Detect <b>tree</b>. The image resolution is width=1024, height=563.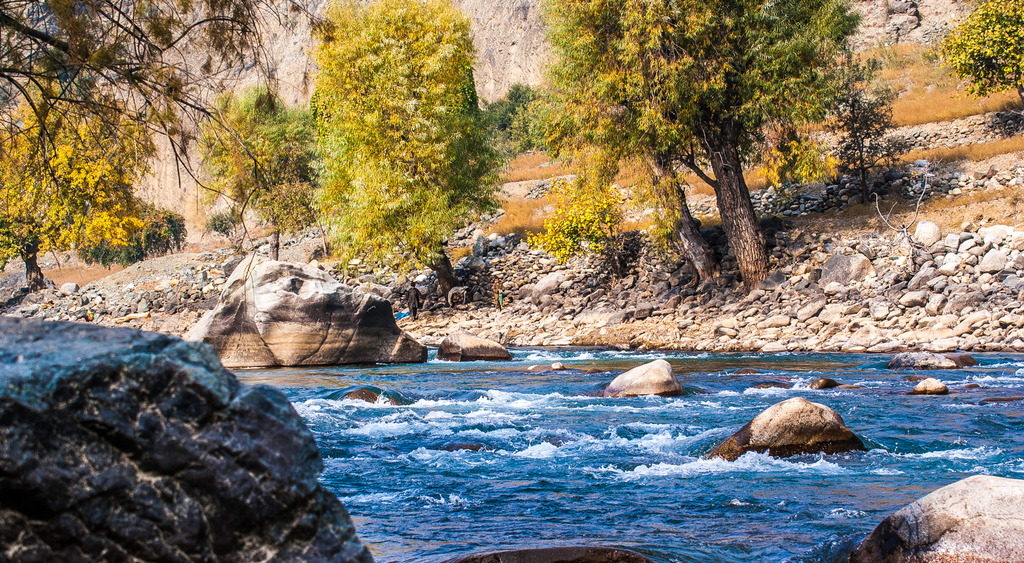
[552, 0, 734, 288].
